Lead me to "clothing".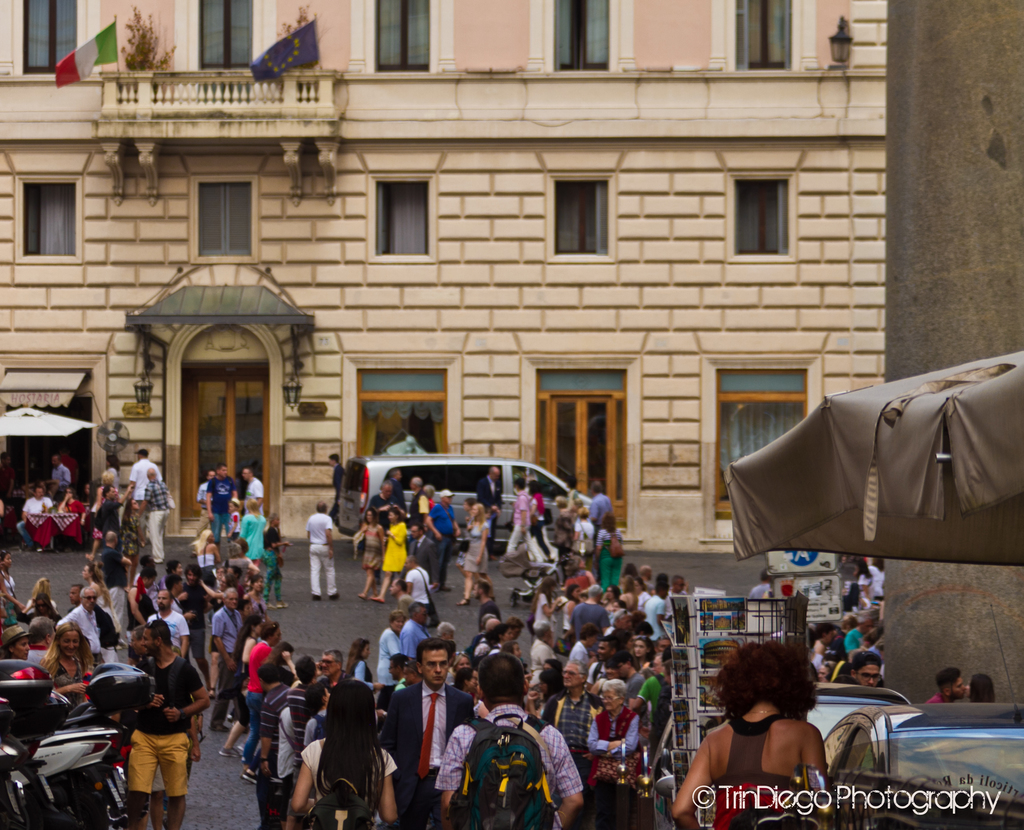
Lead to <bbox>350, 510, 388, 585</bbox>.
